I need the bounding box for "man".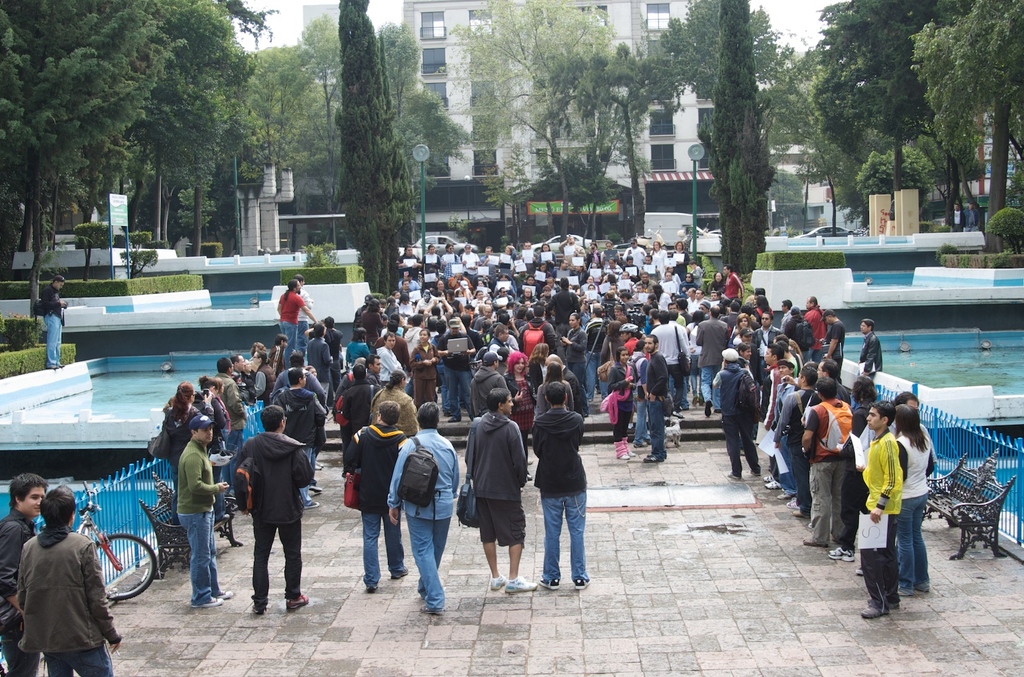
Here it is: box(37, 275, 66, 368).
